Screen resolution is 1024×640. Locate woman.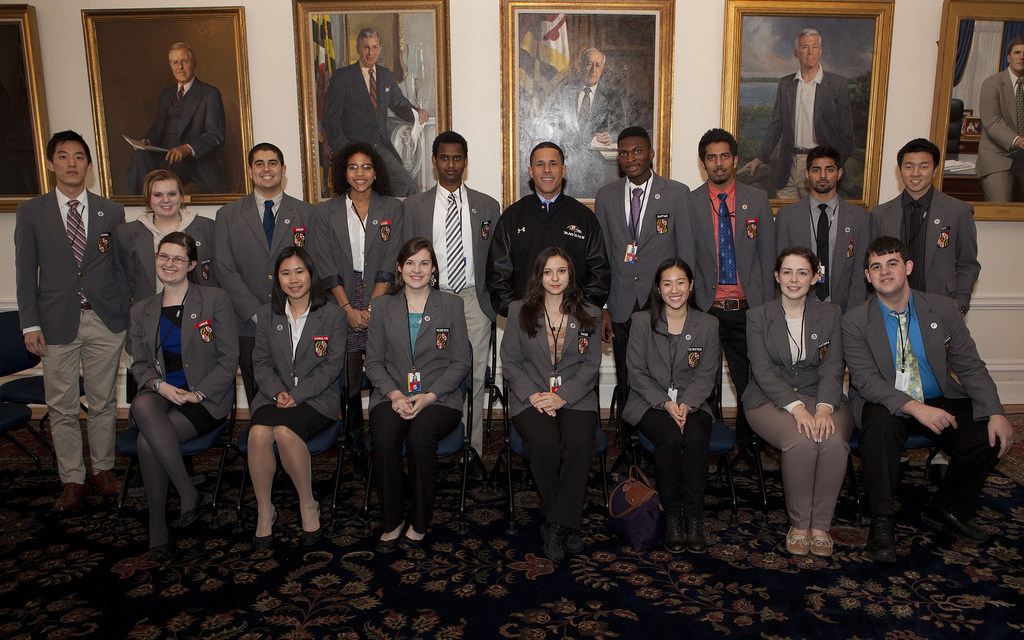
495, 218, 614, 564.
